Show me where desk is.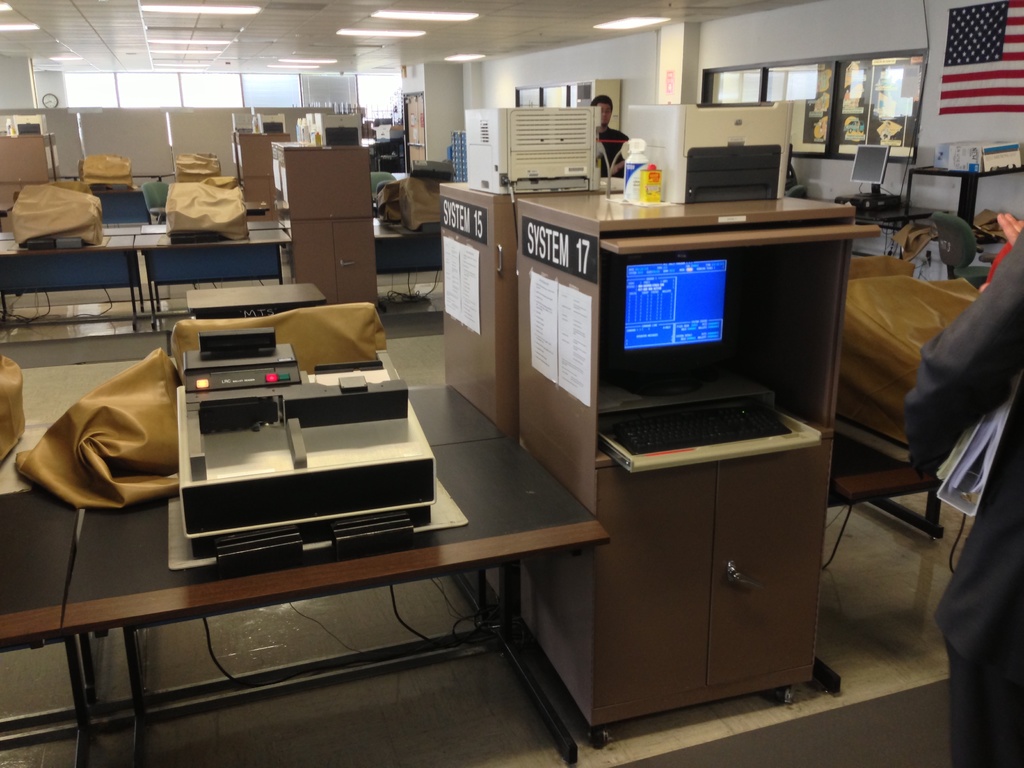
desk is at region(515, 198, 879, 728).
